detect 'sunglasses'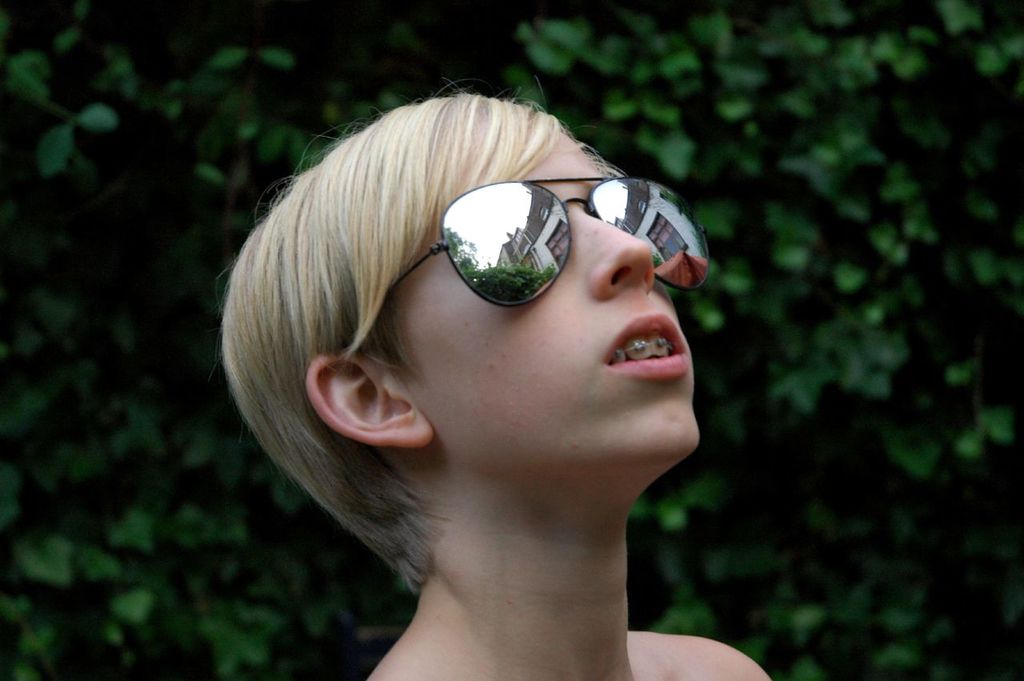
box(382, 179, 710, 310)
